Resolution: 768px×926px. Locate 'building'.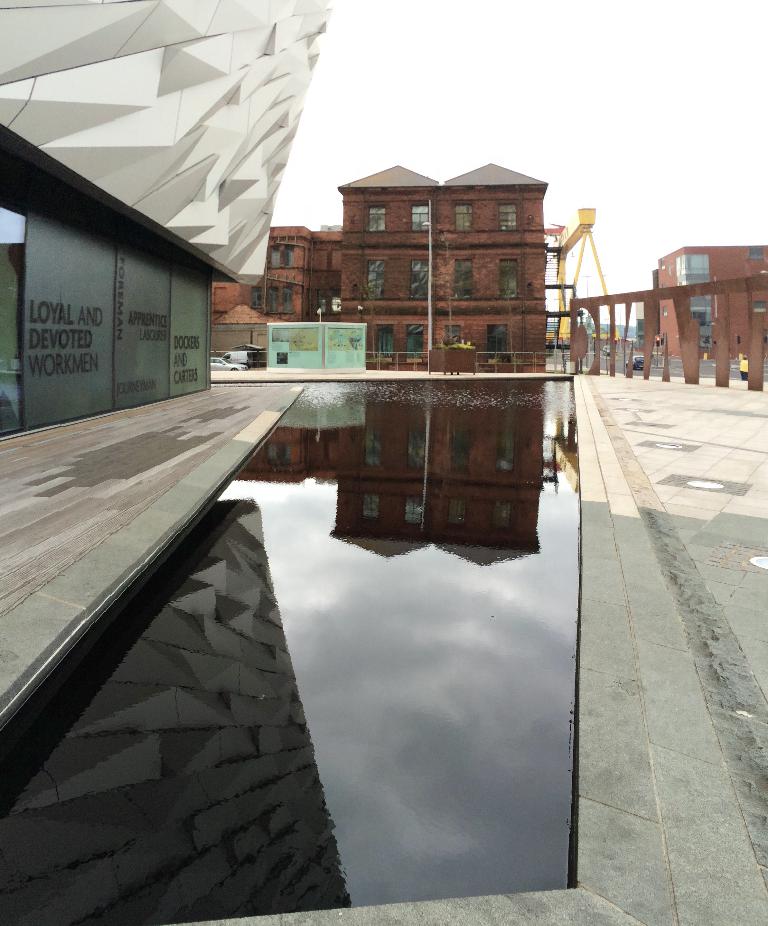
<region>209, 228, 339, 325</region>.
